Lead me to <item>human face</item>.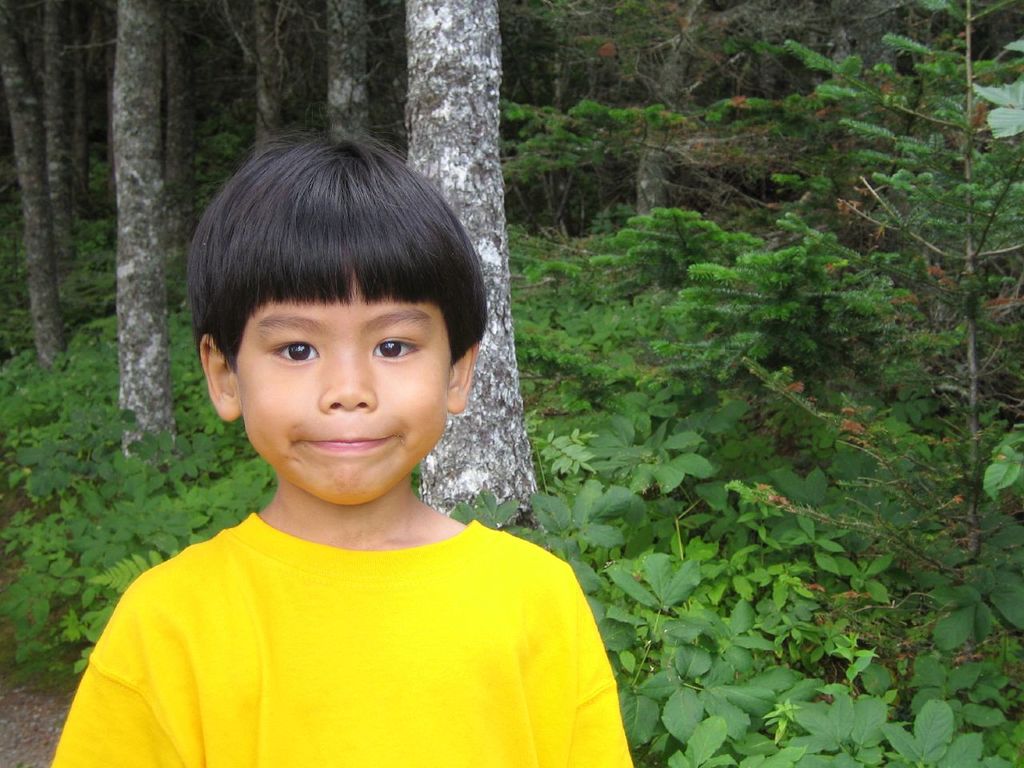
Lead to BBox(231, 279, 447, 503).
